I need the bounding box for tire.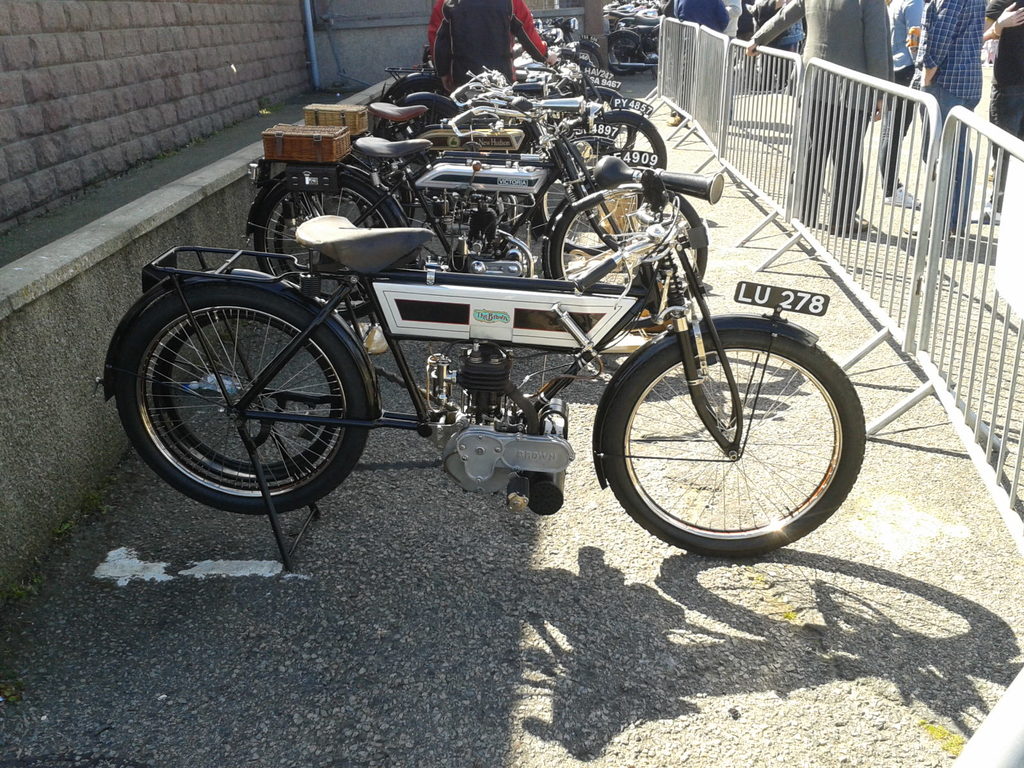
Here it is: locate(536, 173, 631, 254).
